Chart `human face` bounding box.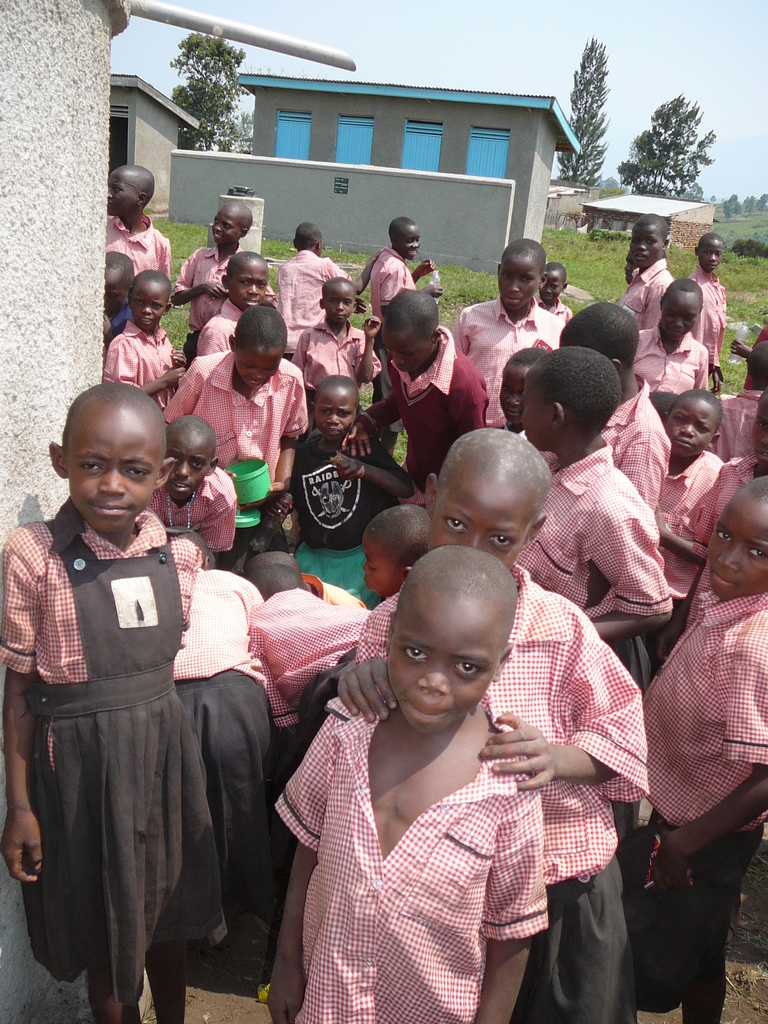
Charted: {"left": 440, "top": 493, "right": 535, "bottom": 554}.
